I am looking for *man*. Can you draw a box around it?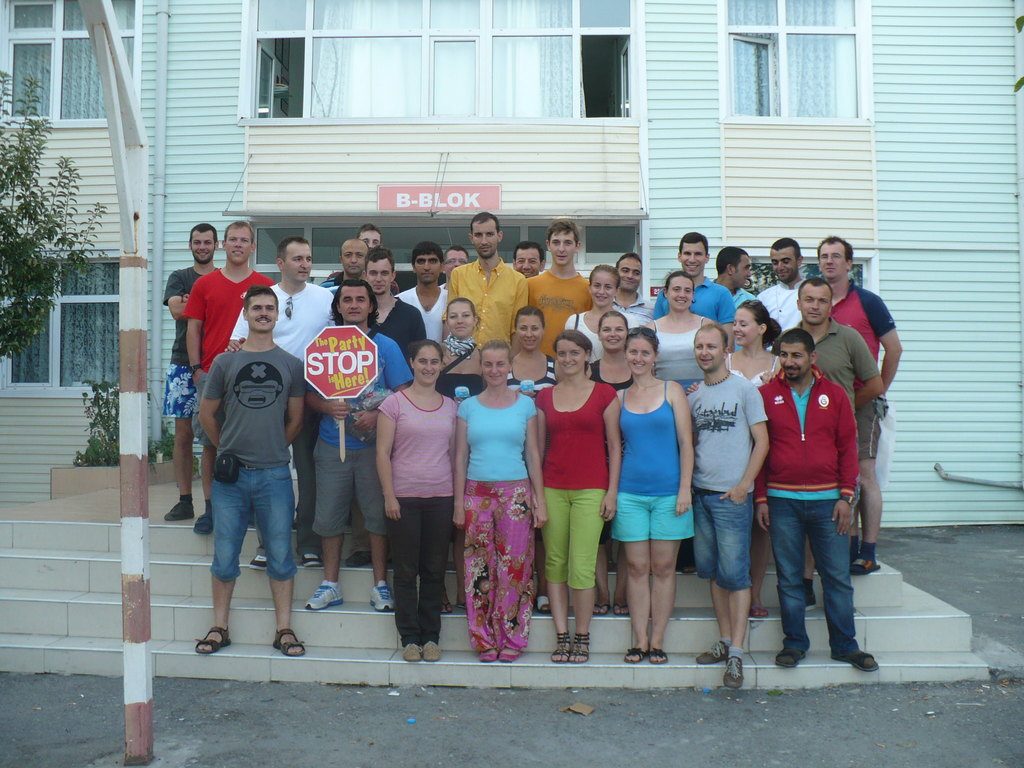
Sure, the bounding box is (337, 246, 432, 575).
